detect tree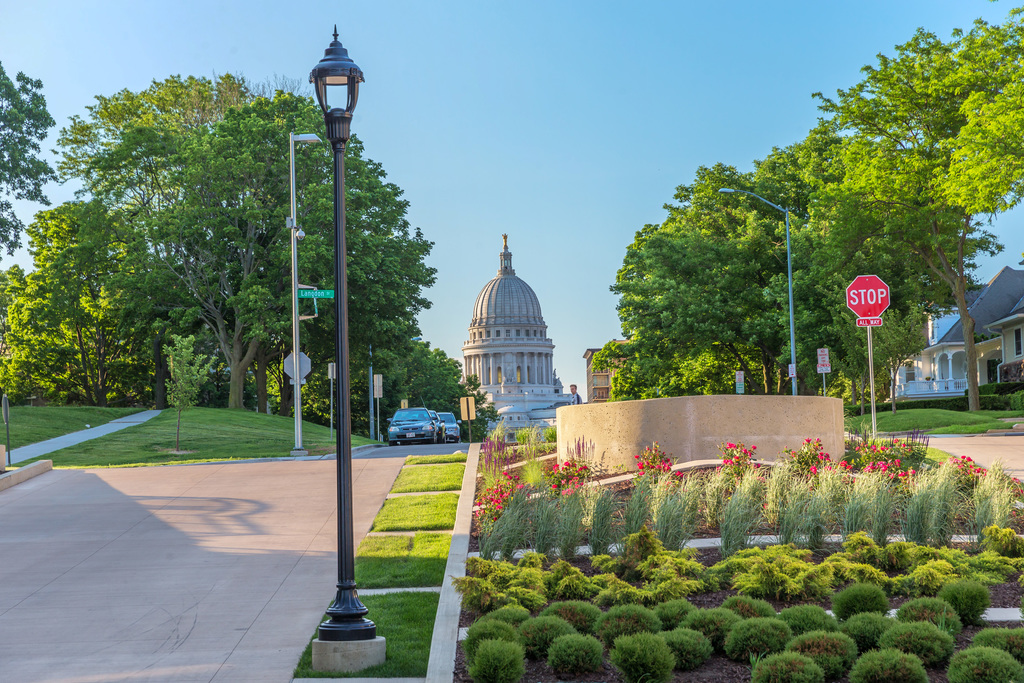
[x1=27, y1=194, x2=166, y2=413]
